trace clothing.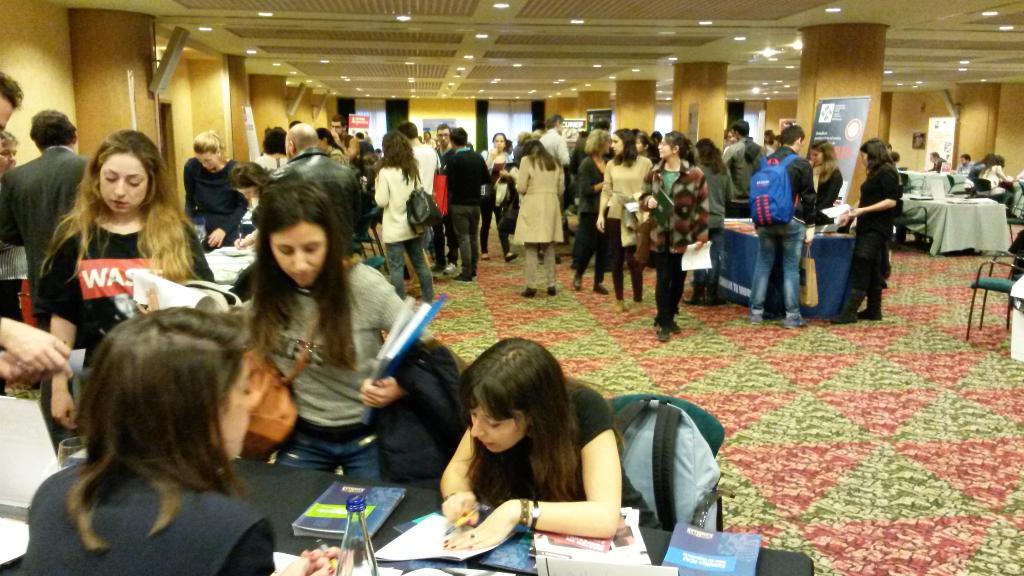
Traced to bbox=[344, 137, 366, 162].
